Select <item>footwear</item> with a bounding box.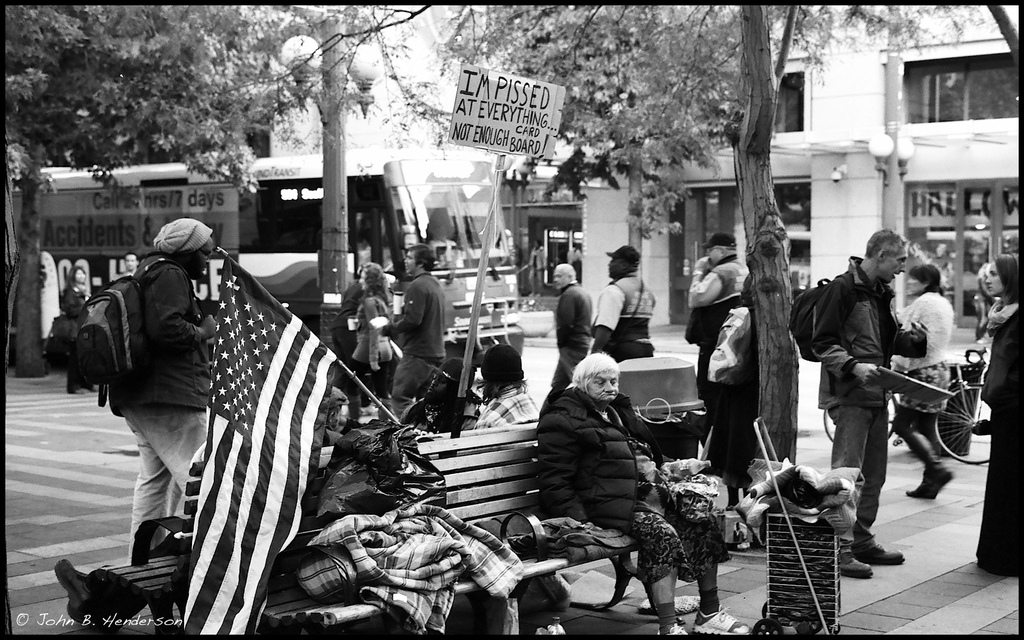
858/539/905/566.
